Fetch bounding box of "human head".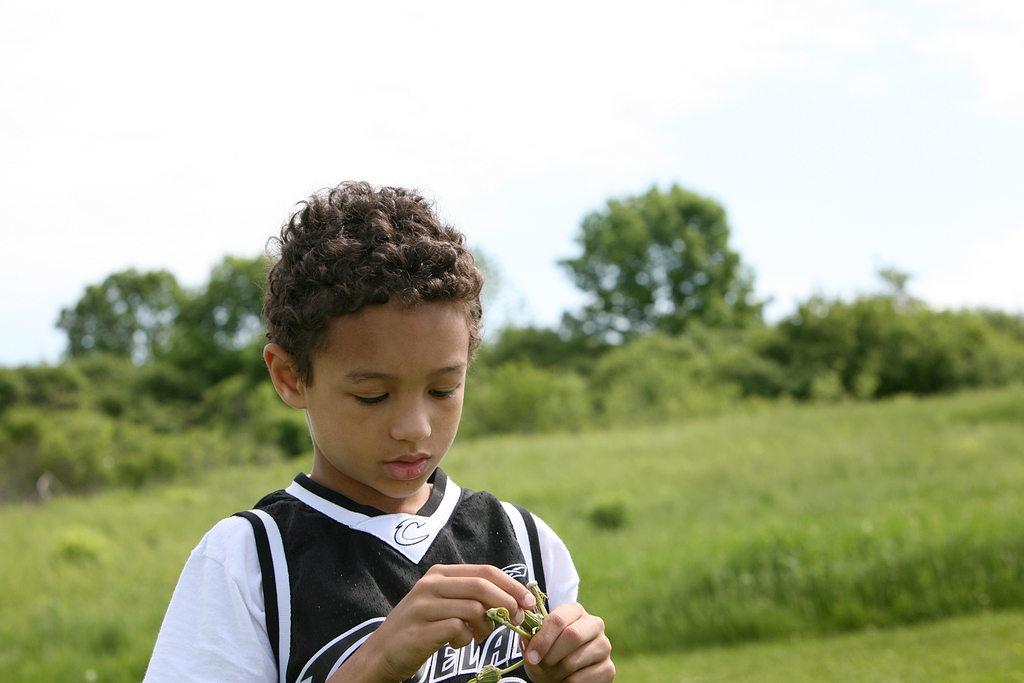
Bbox: (x1=250, y1=165, x2=487, y2=508).
